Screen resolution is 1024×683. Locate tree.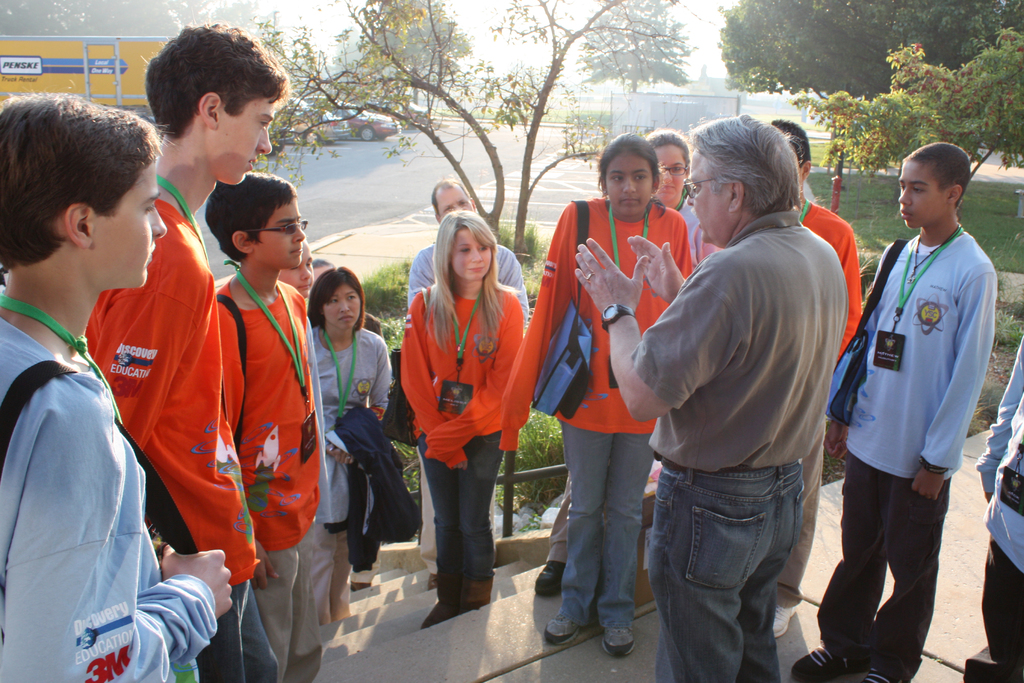
select_region(331, 0, 470, 104).
